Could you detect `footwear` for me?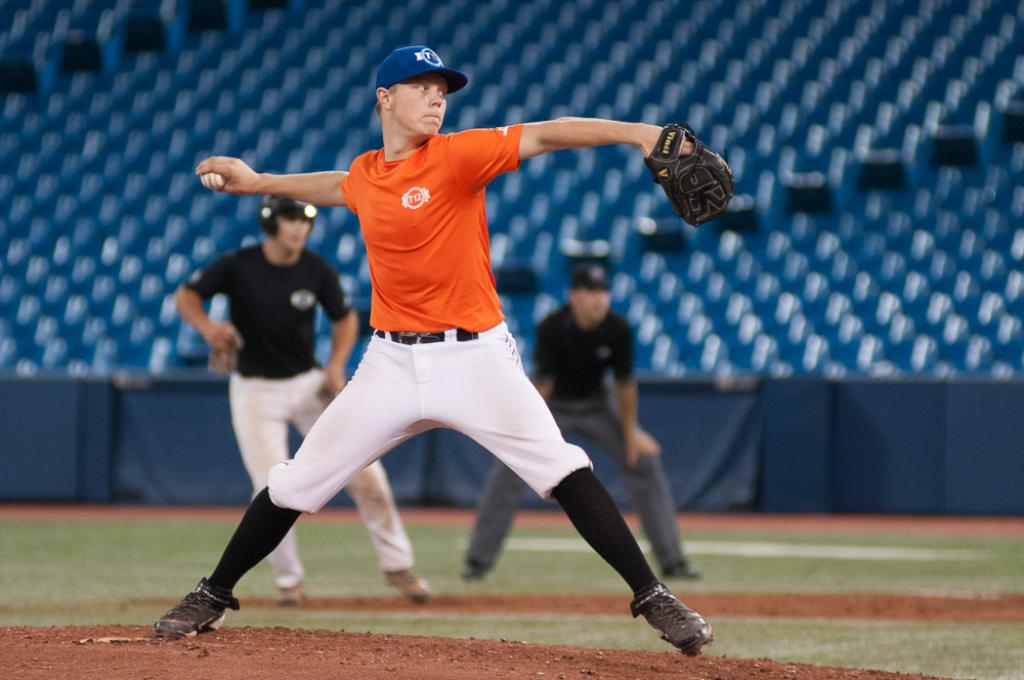
Detection result: select_region(154, 575, 240, 637).
